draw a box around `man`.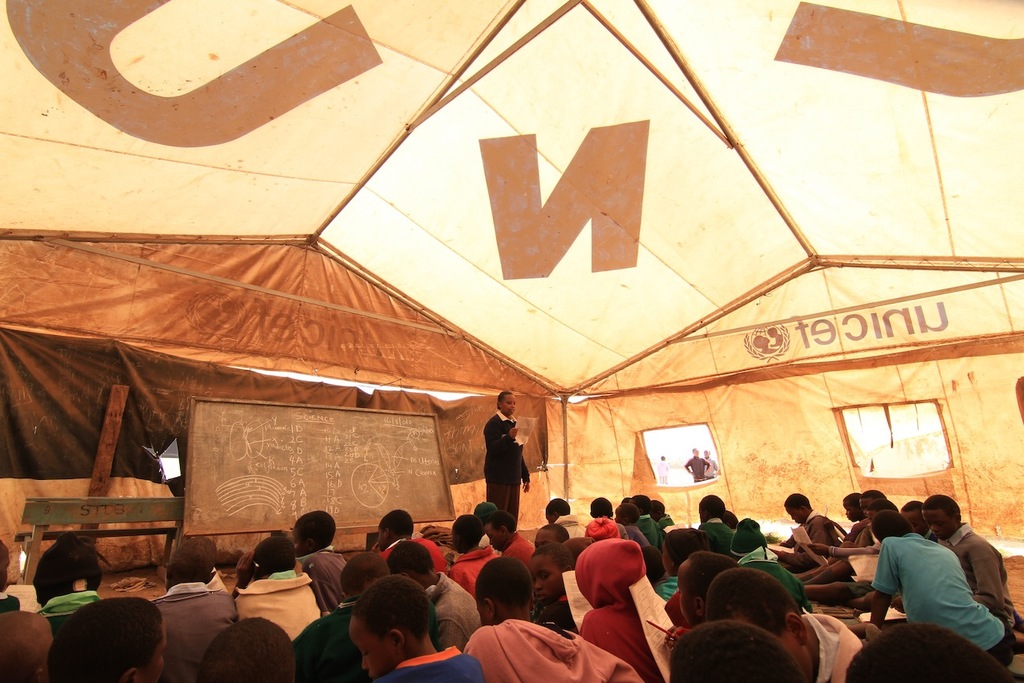
region(681, 445, 710, 480).
